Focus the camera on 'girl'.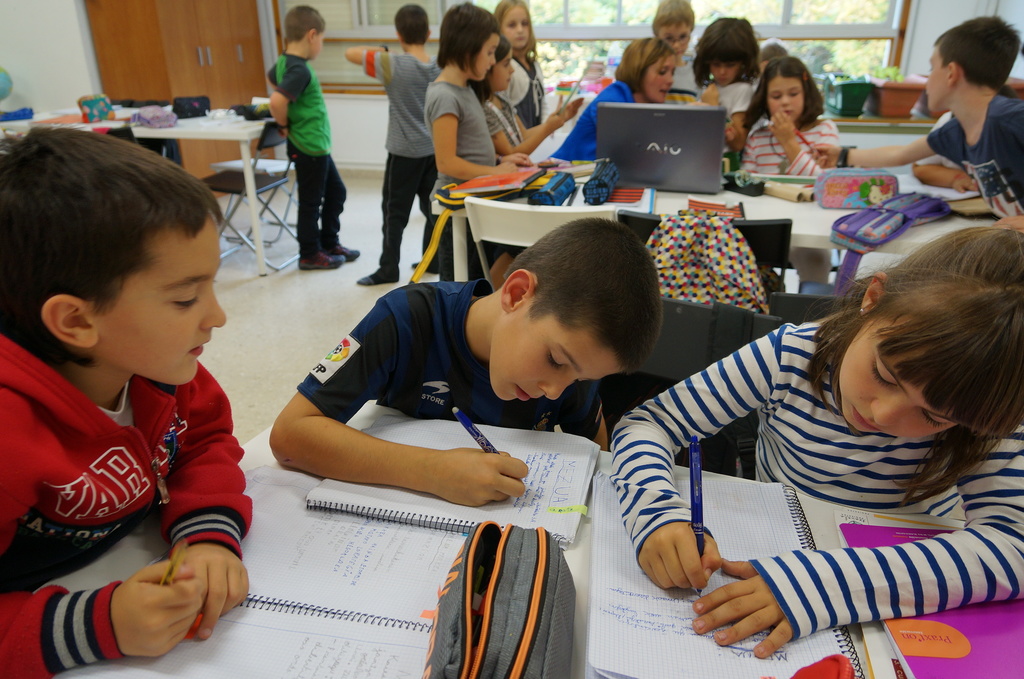
Focus region: 737 60 841 173.
